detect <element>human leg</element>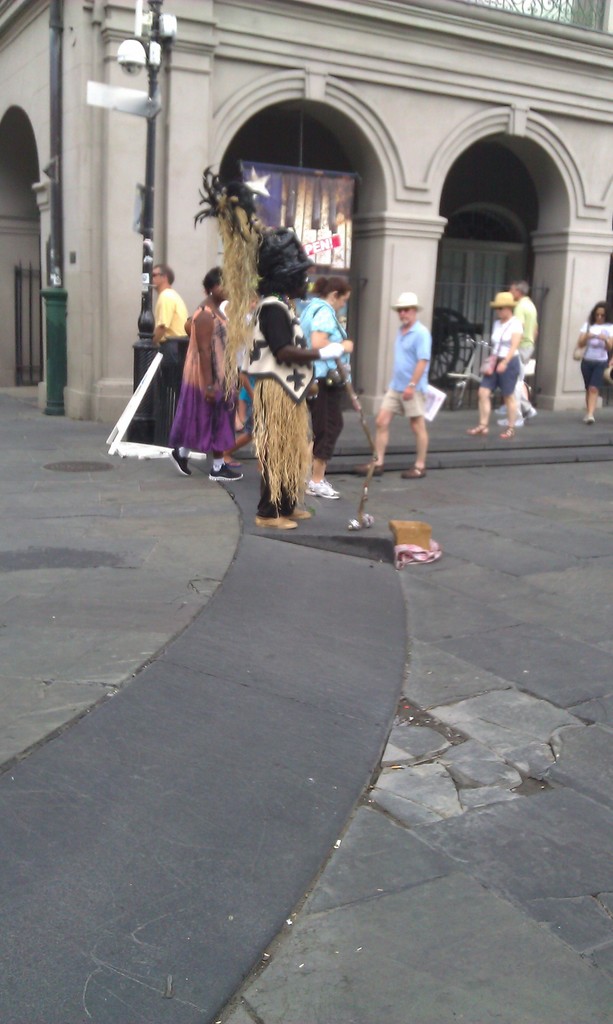
locate(409, 399, 428, 480)
